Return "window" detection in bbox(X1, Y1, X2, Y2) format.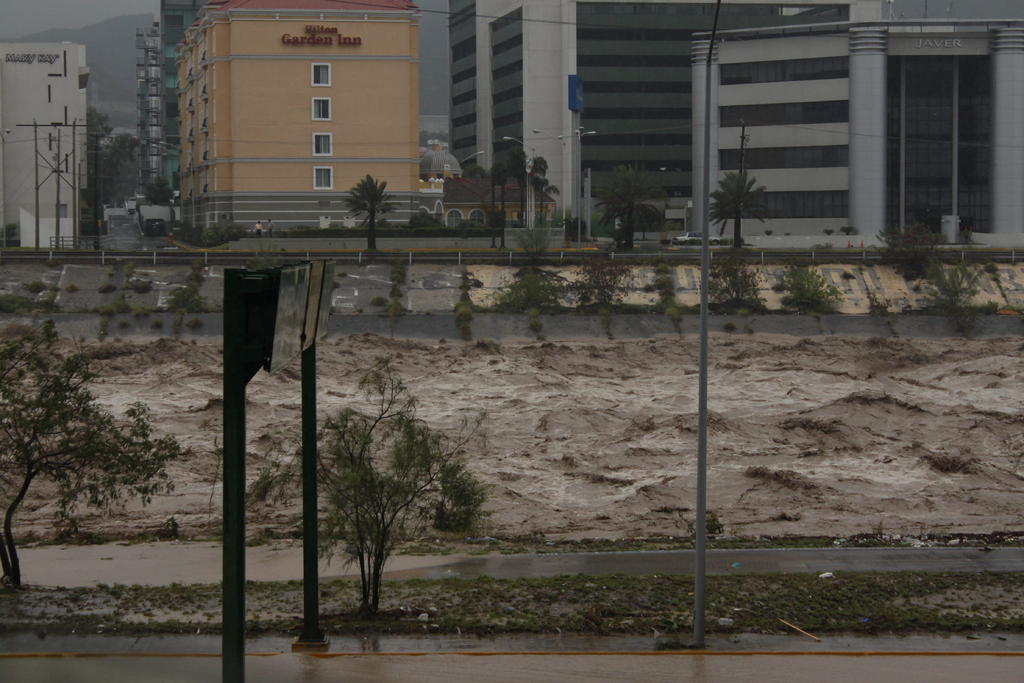
bbox(493, 137, 520, 156).
